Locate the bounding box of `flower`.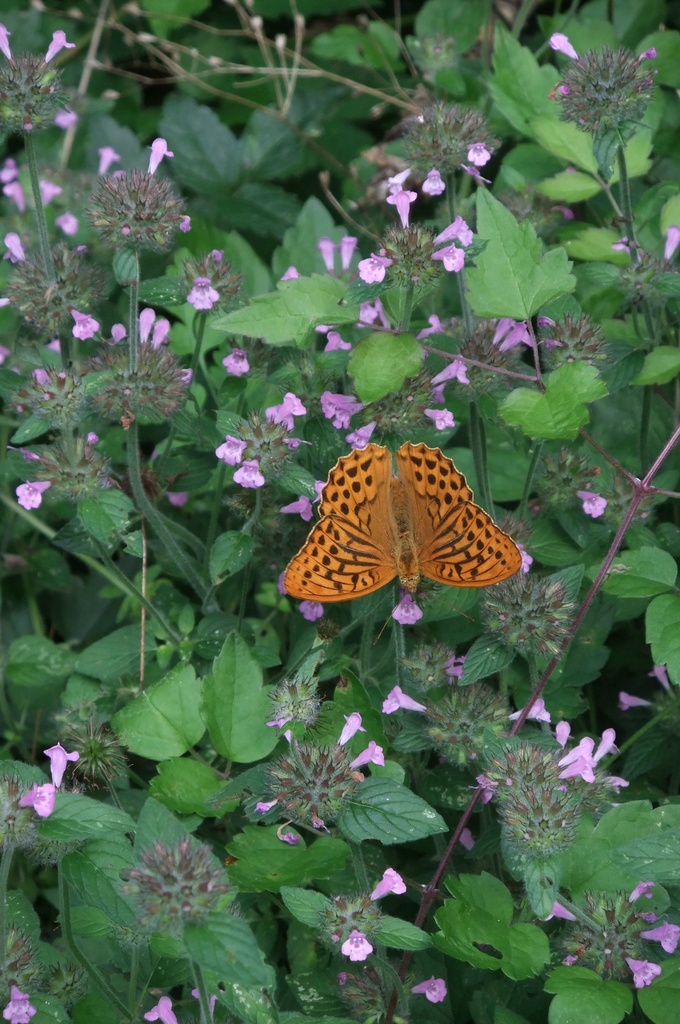
Bounding box: 371/868/406/901.
